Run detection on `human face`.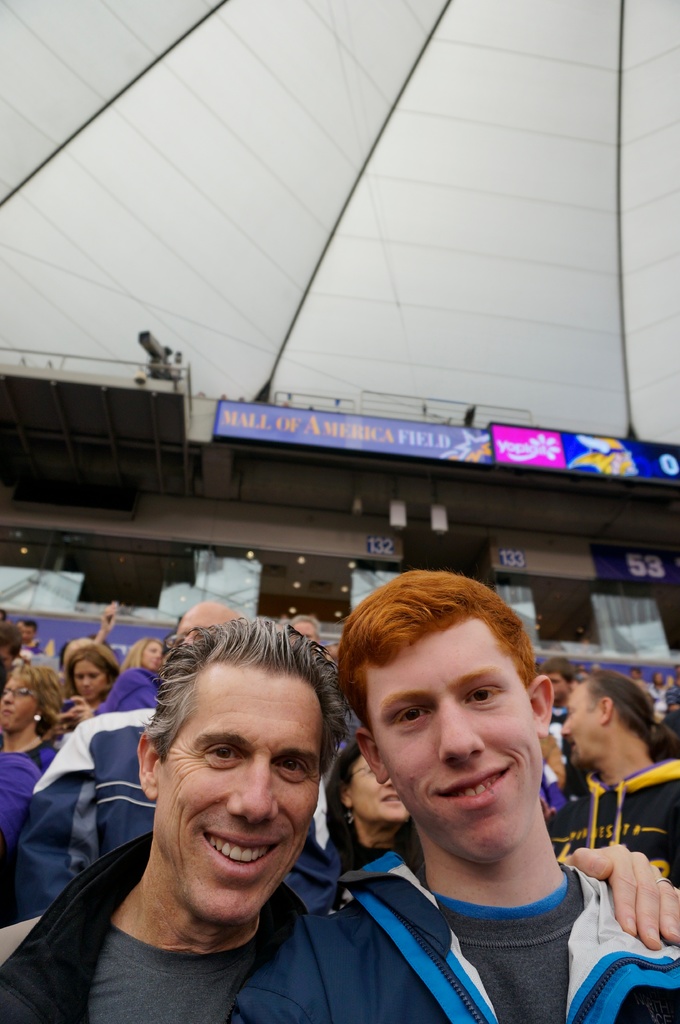
Result: rect(77, 657, 108, 700).
